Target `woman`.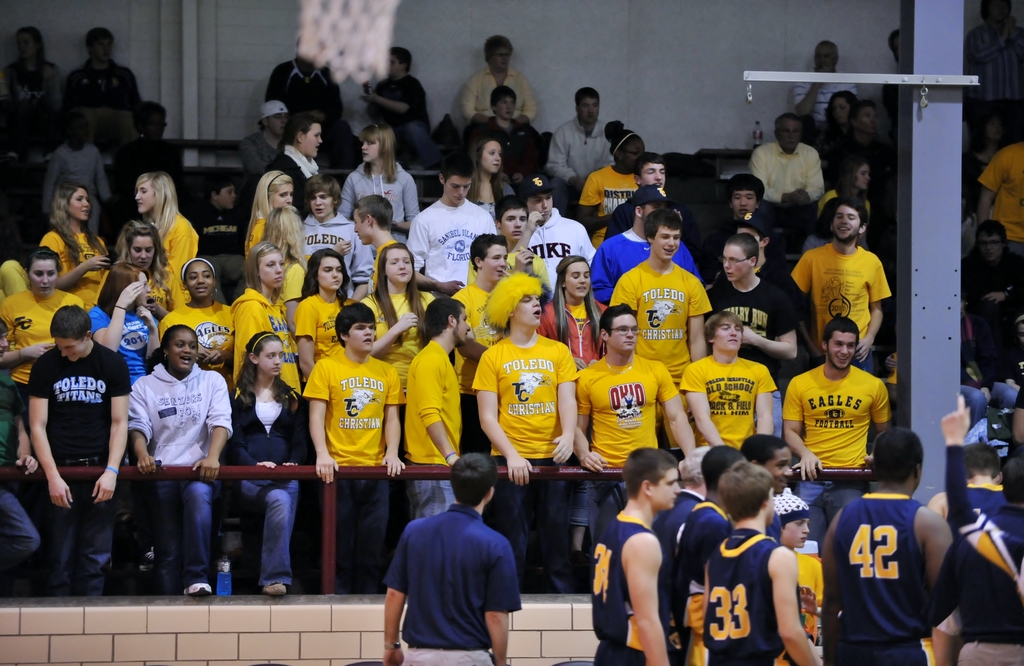
Target region: l=227, t=240, r=316, b=419.
